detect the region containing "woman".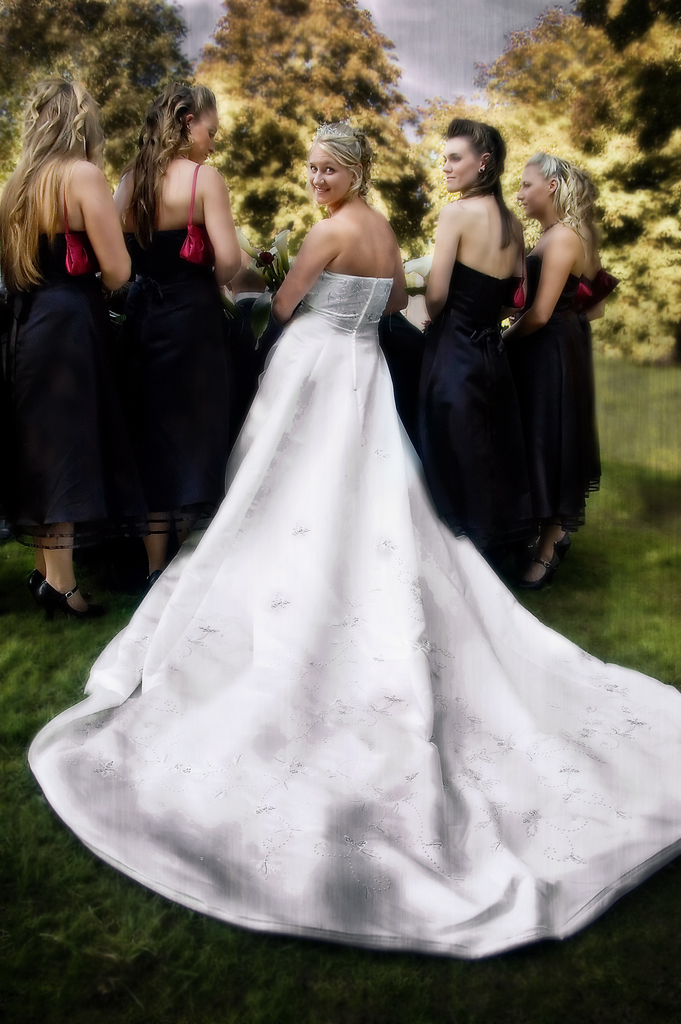
{"left": 110, "top": 82, "right": 242, "bottom": 610}.
